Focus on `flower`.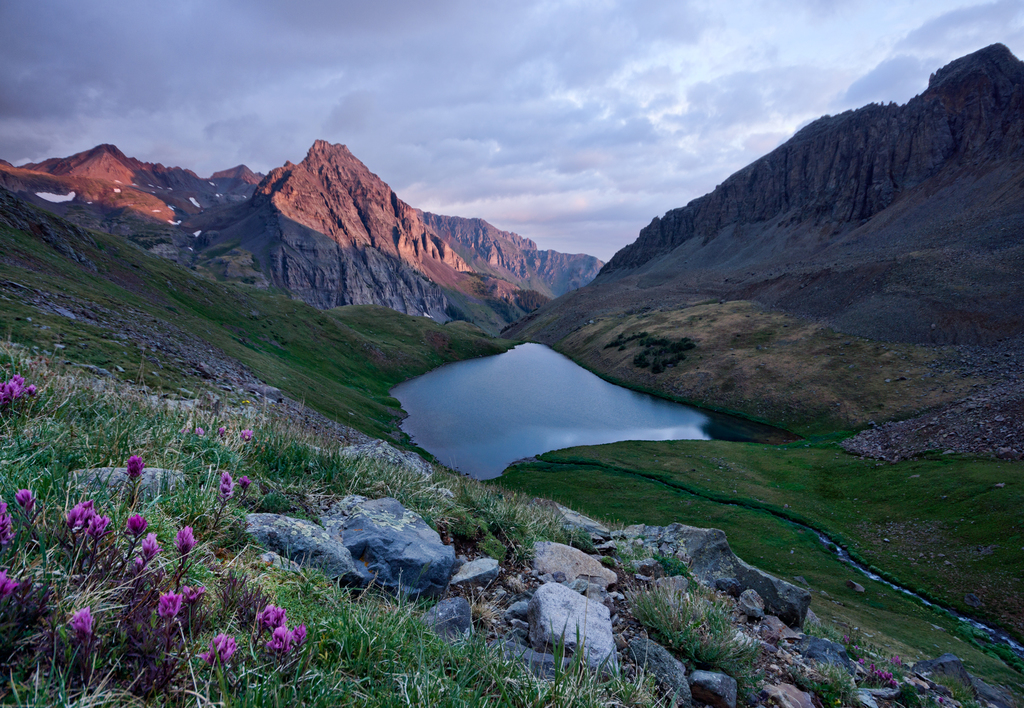
Focused at (0,568,16,597).
